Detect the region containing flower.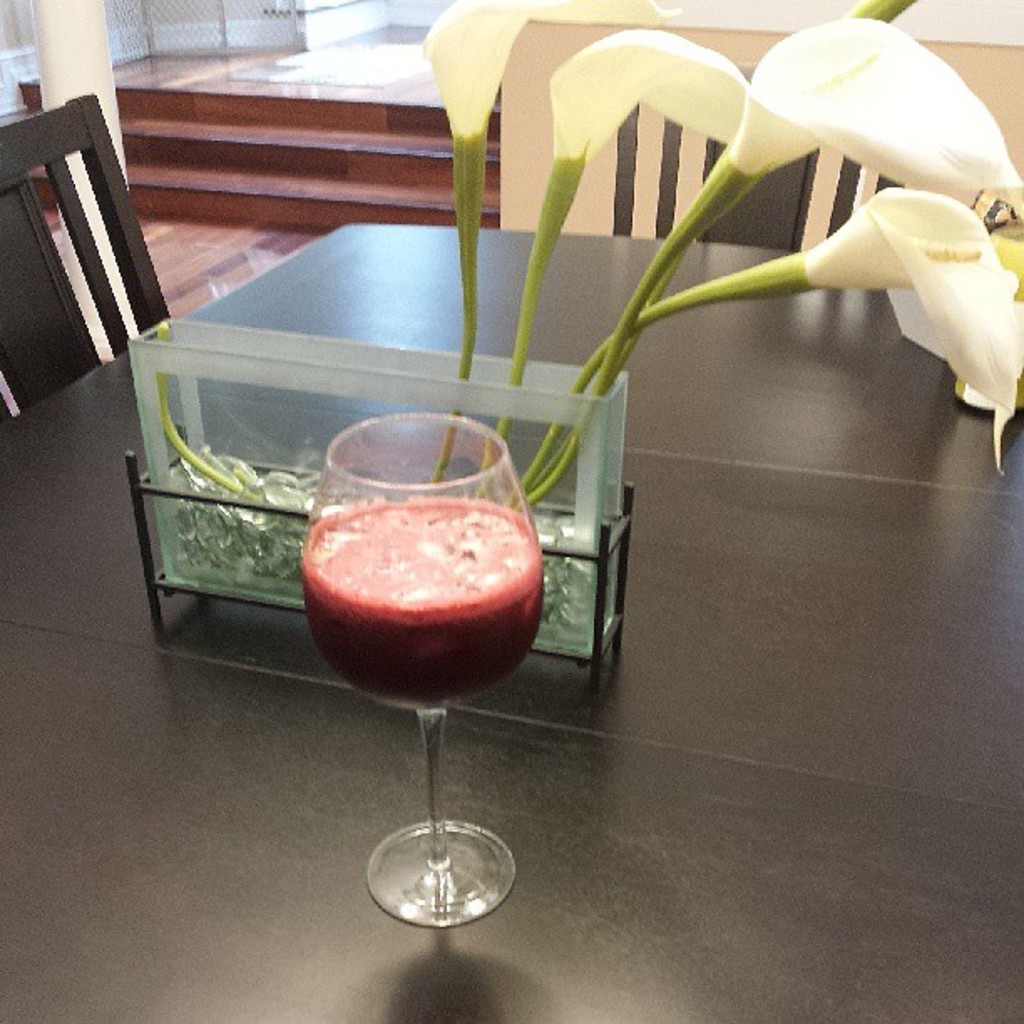
(left=420, top=0, right=689, bottom=137).
